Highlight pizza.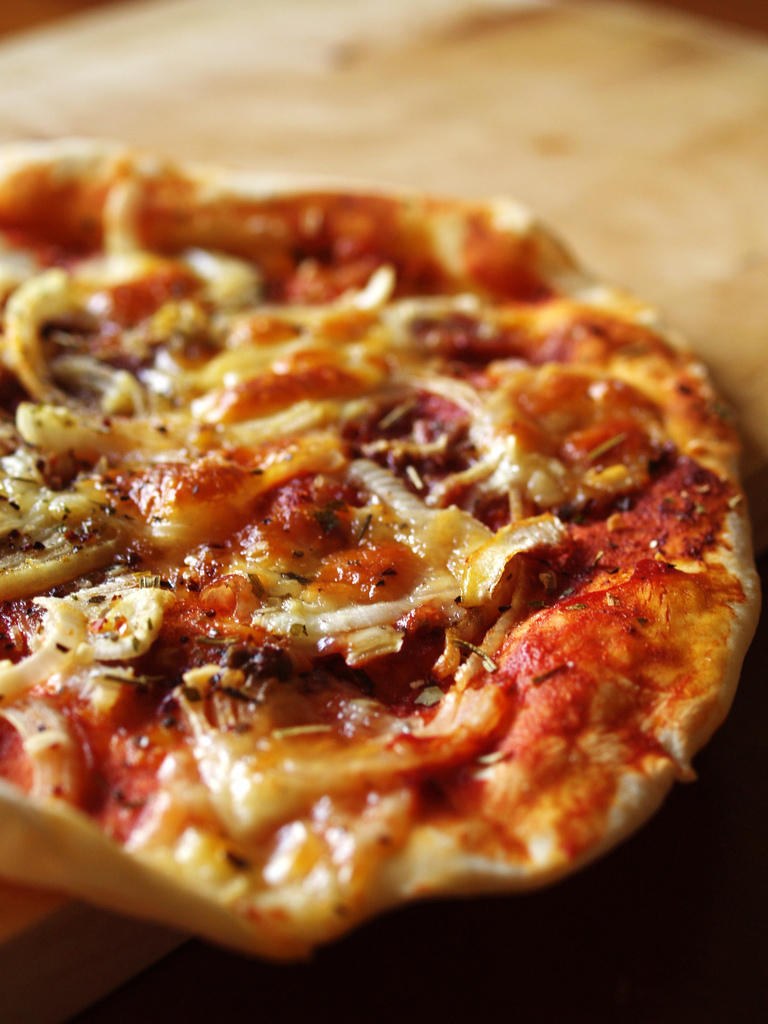
Highlighted region: 350:266:739:432.
